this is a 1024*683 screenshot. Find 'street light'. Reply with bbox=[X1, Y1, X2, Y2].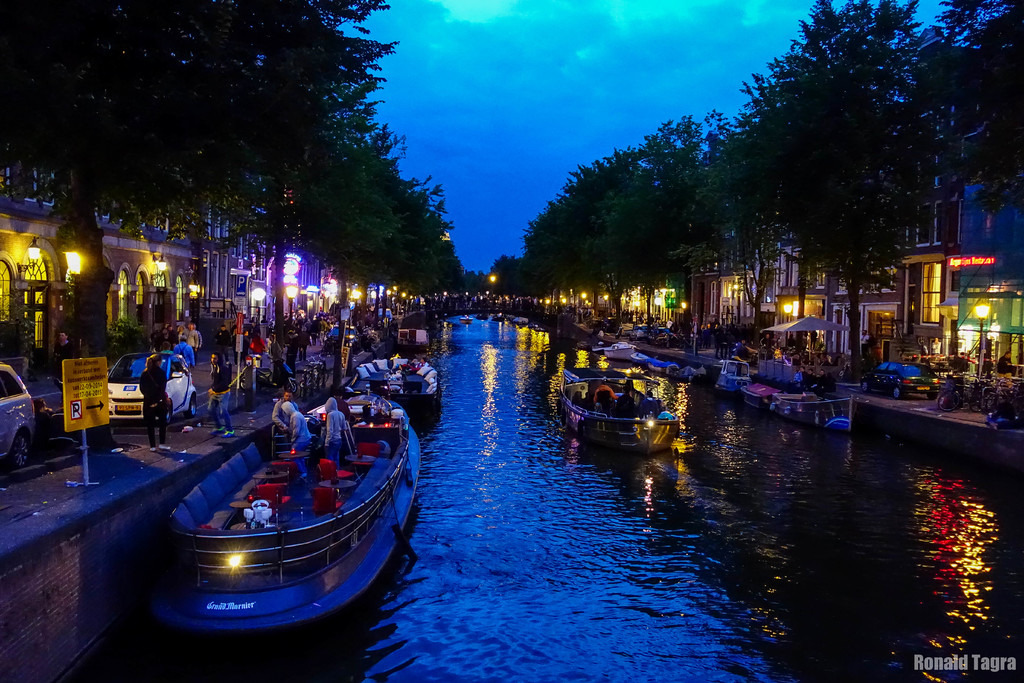
bbox=[971, 296, 989, 382].
